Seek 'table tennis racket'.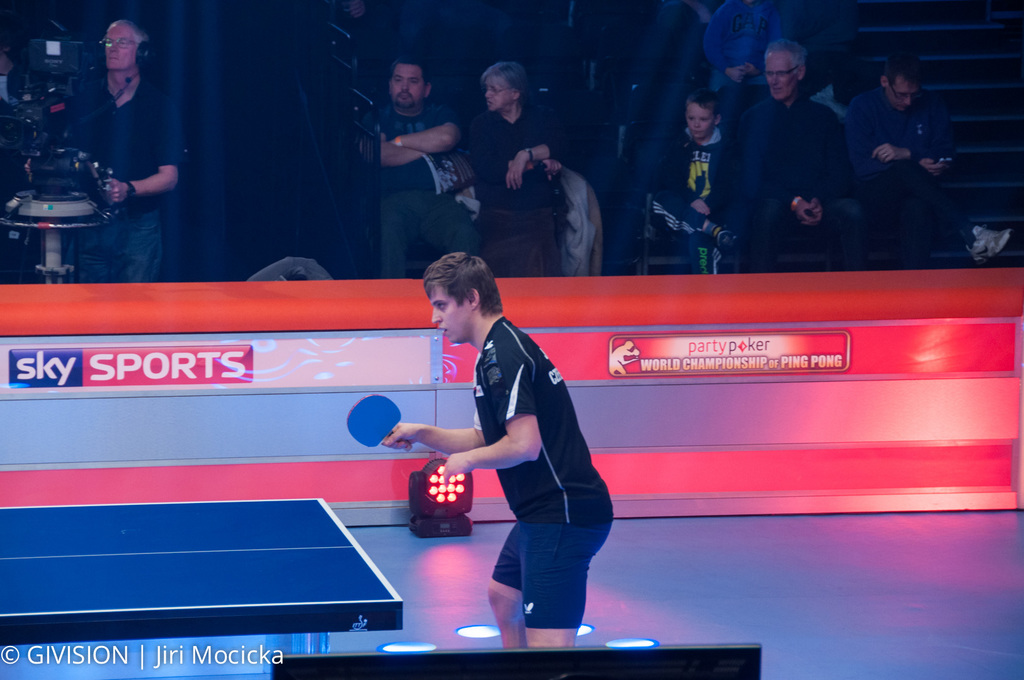
348:392:413:449.
